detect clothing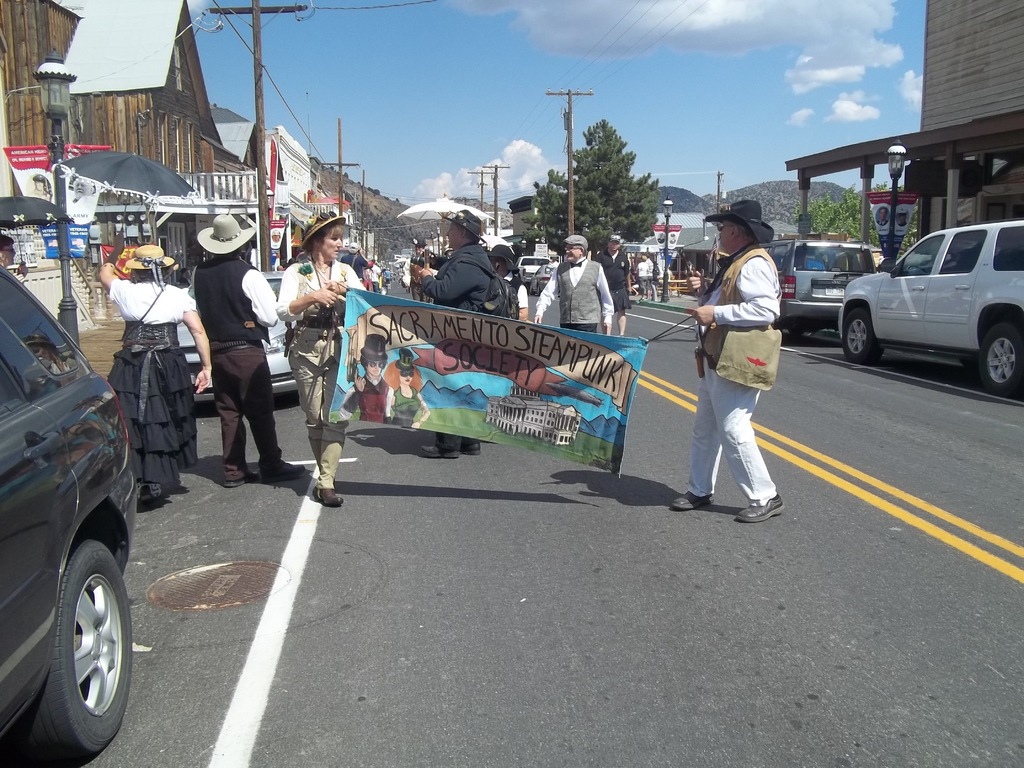
<bbox>335, 367, 397, 422</bbox>
